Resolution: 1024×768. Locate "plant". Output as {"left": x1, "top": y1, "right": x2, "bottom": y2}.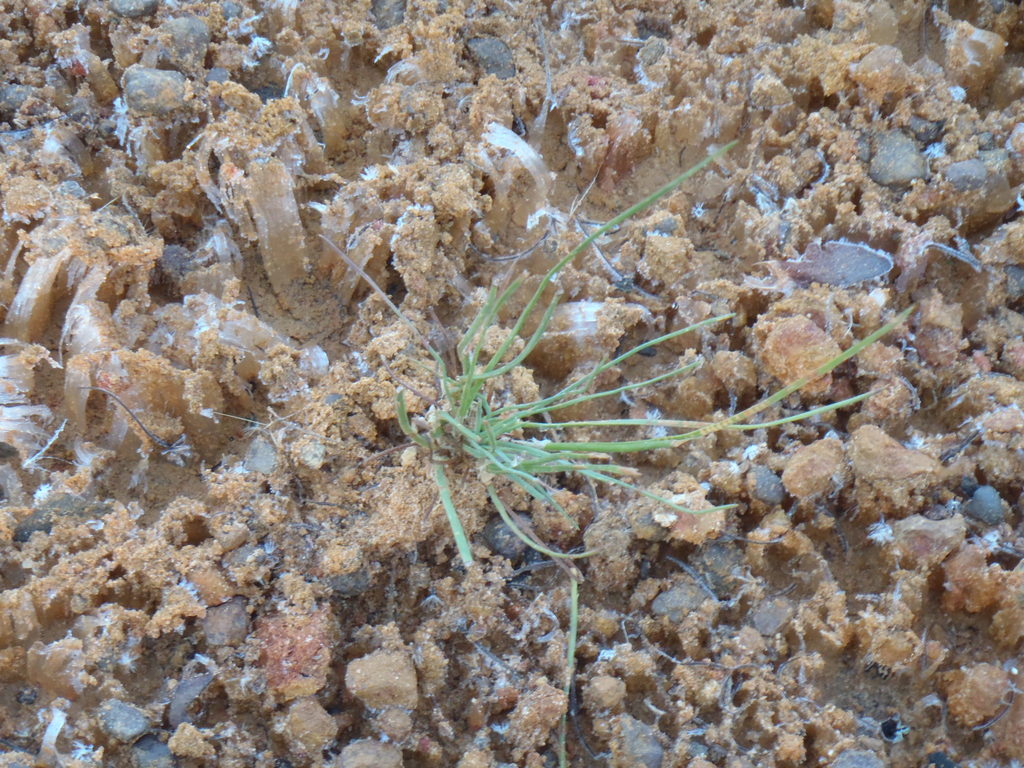
{"left": 308, "top": 134, "right": 925, "bottom": 767}.
